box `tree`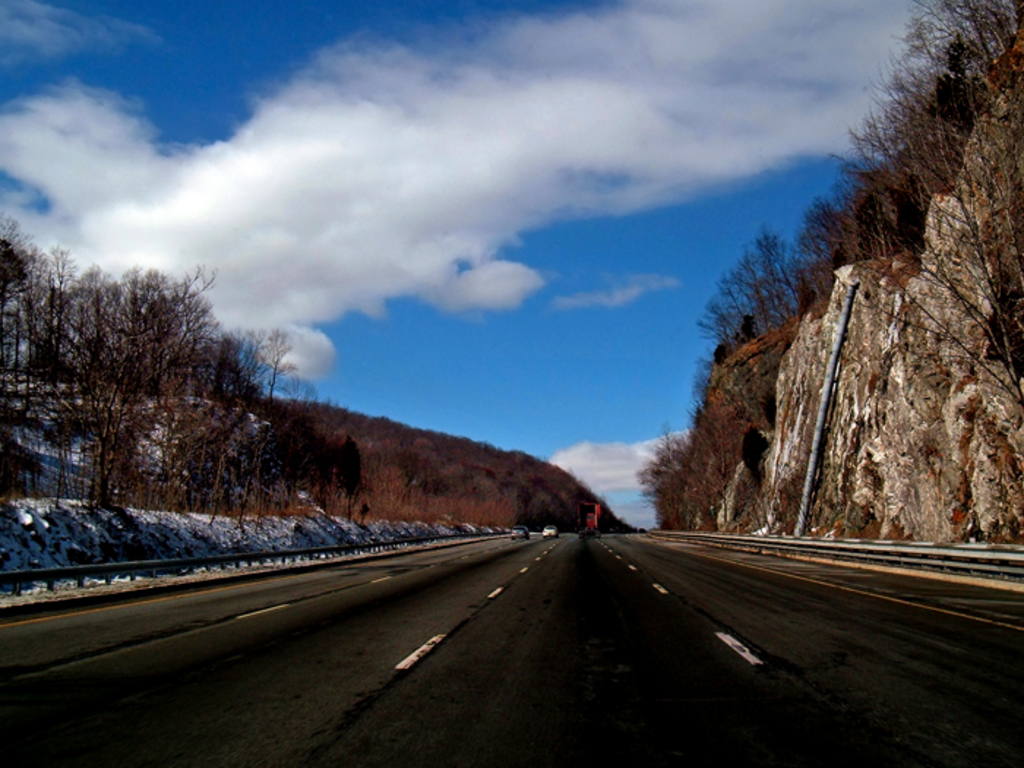
0 256 303 534
